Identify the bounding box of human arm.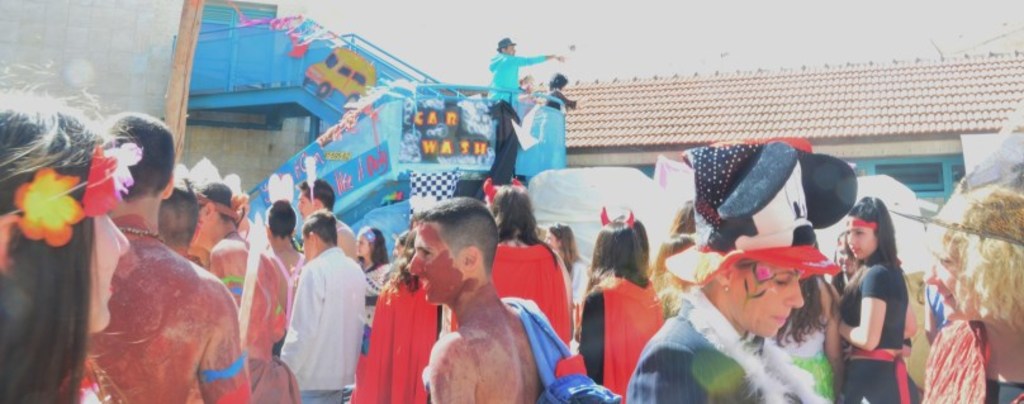
[821,272,848,389].
